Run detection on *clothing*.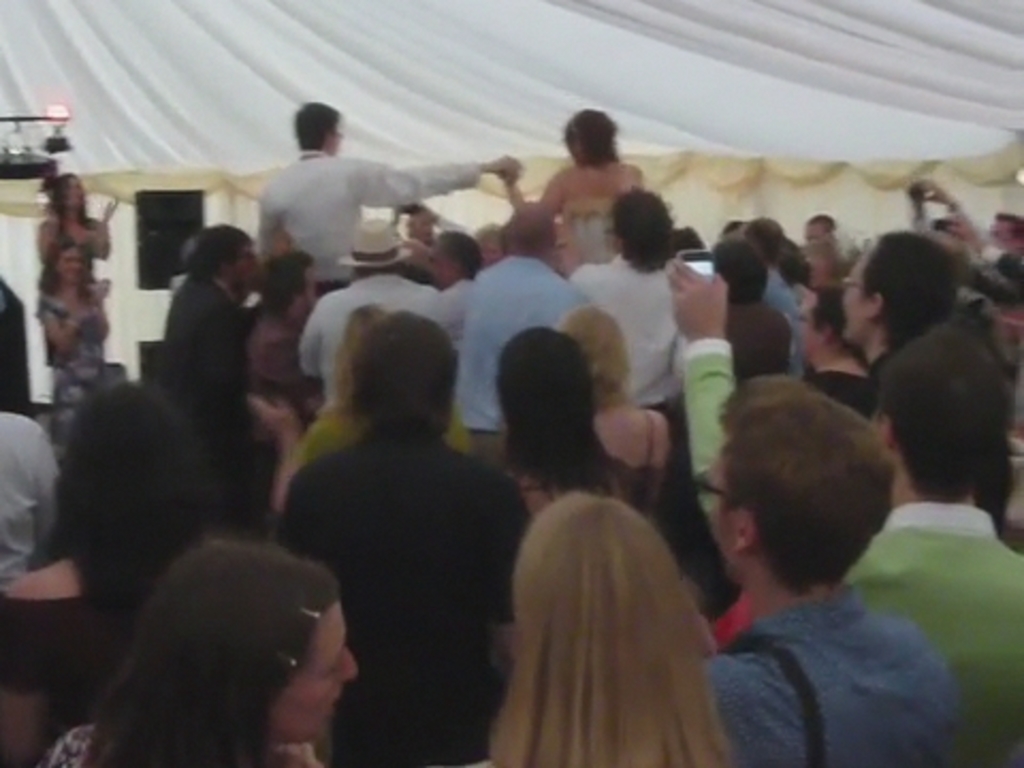
Result: BBox(691, 582, 962, 766).
